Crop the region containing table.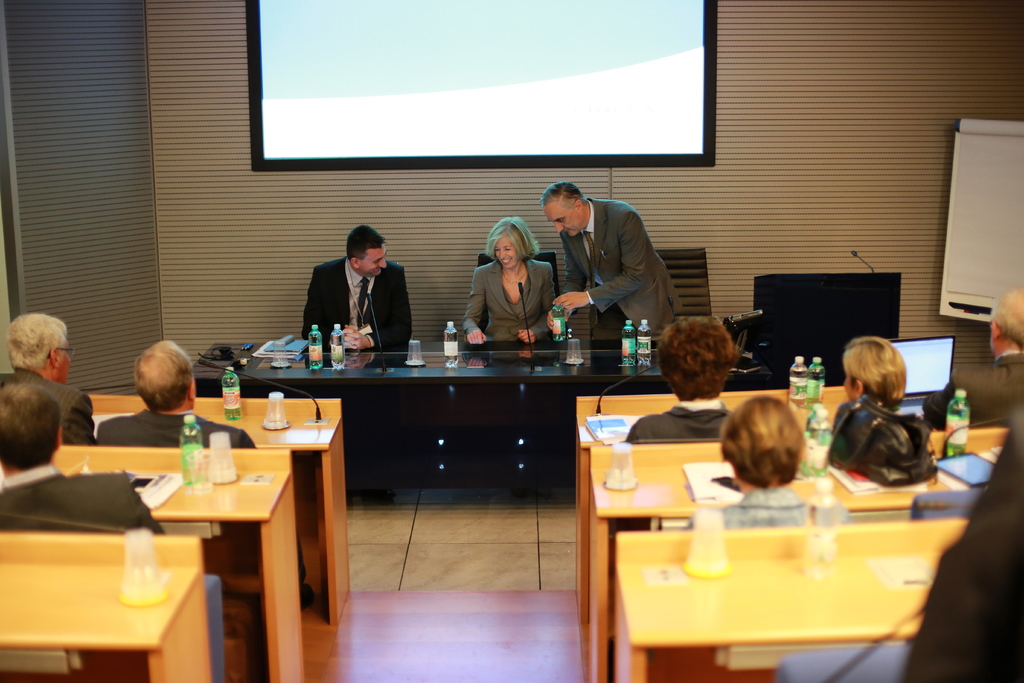
Crop region: [574,386,852,605].
